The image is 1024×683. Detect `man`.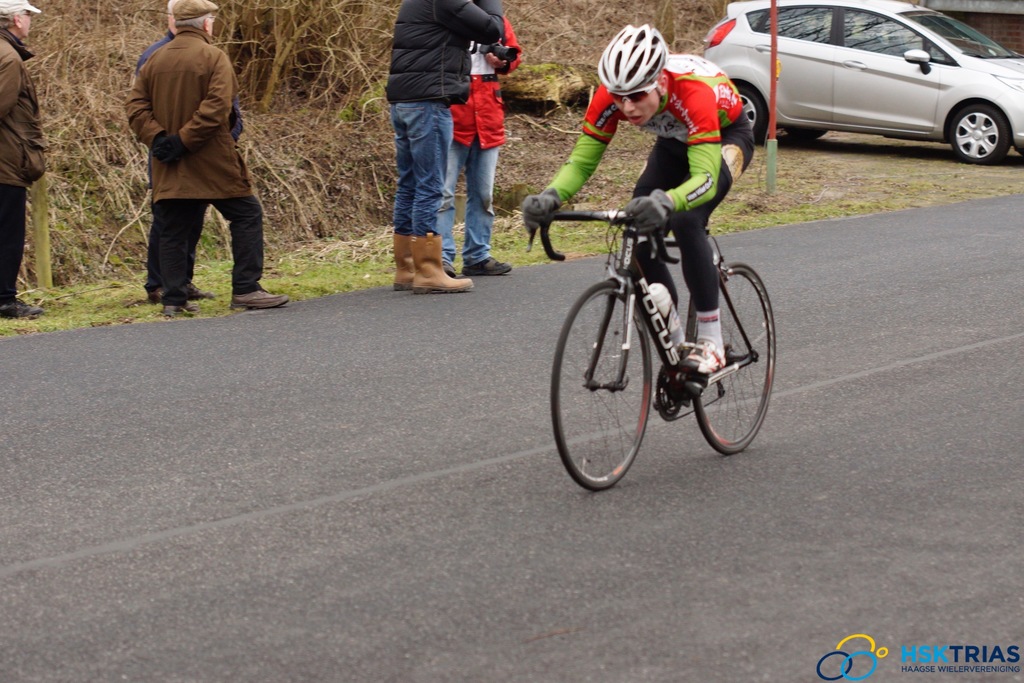
Detection: 380:0:505:294.
